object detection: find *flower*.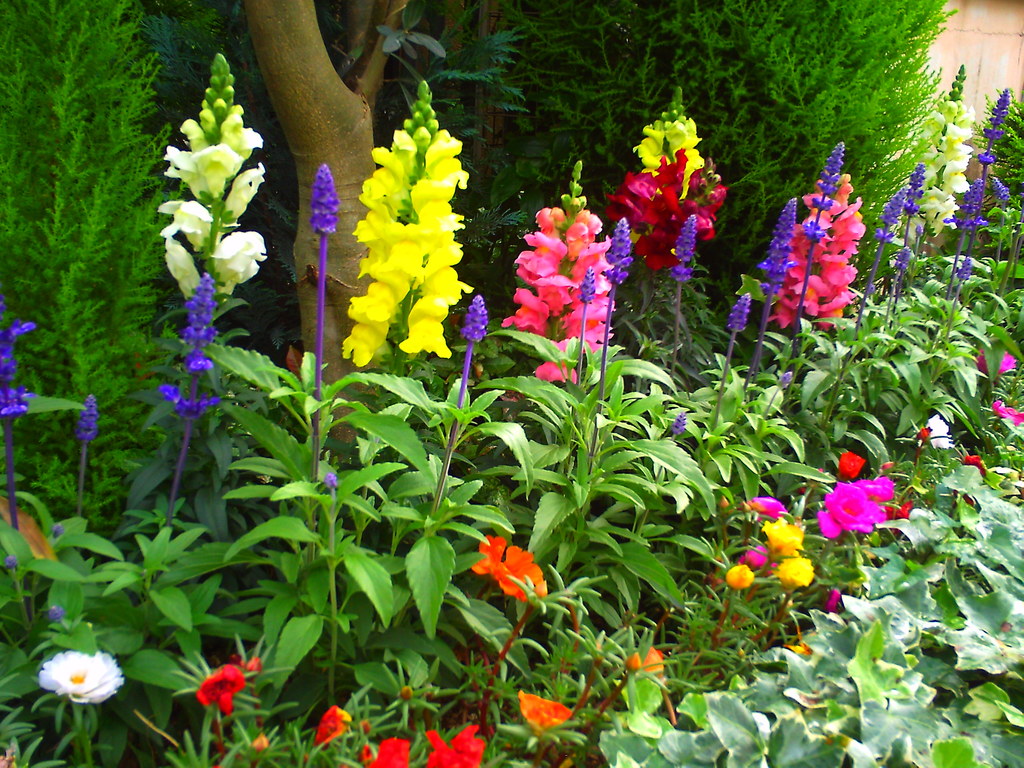
box=[993, 343, 1020, 379].
